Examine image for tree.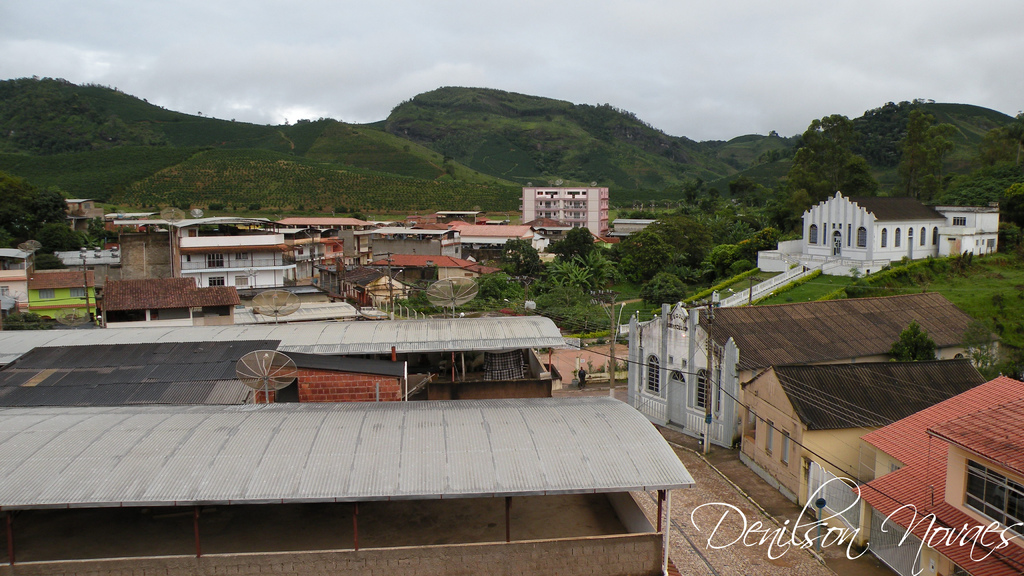
Examination result: detection(196, 108, 204, 113).
